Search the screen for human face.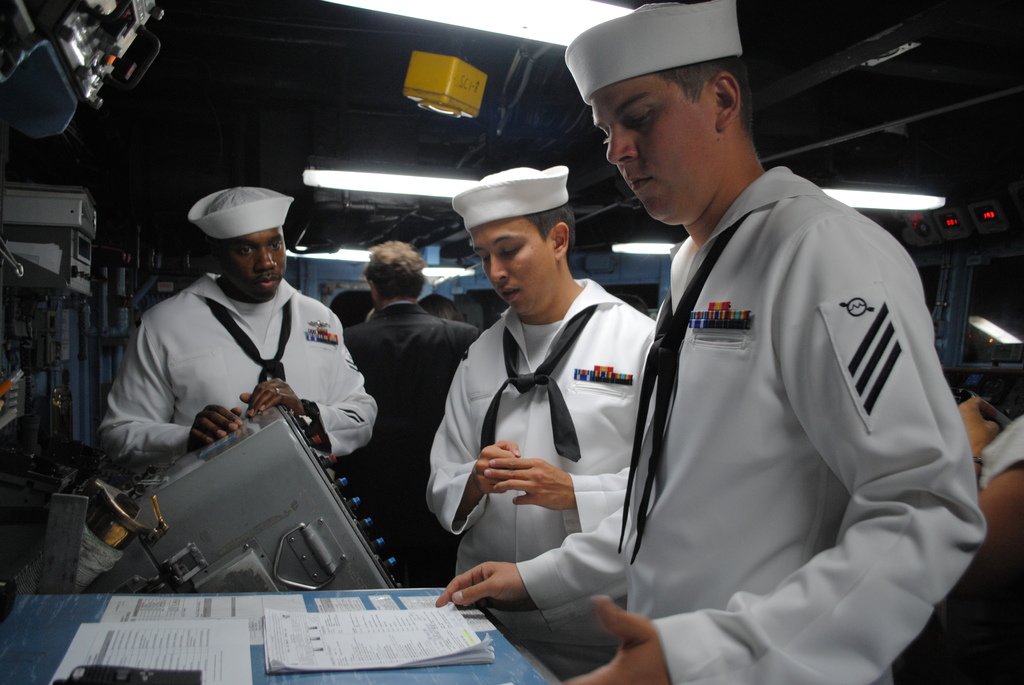
Found at crop(228, 230, 289, 298).
